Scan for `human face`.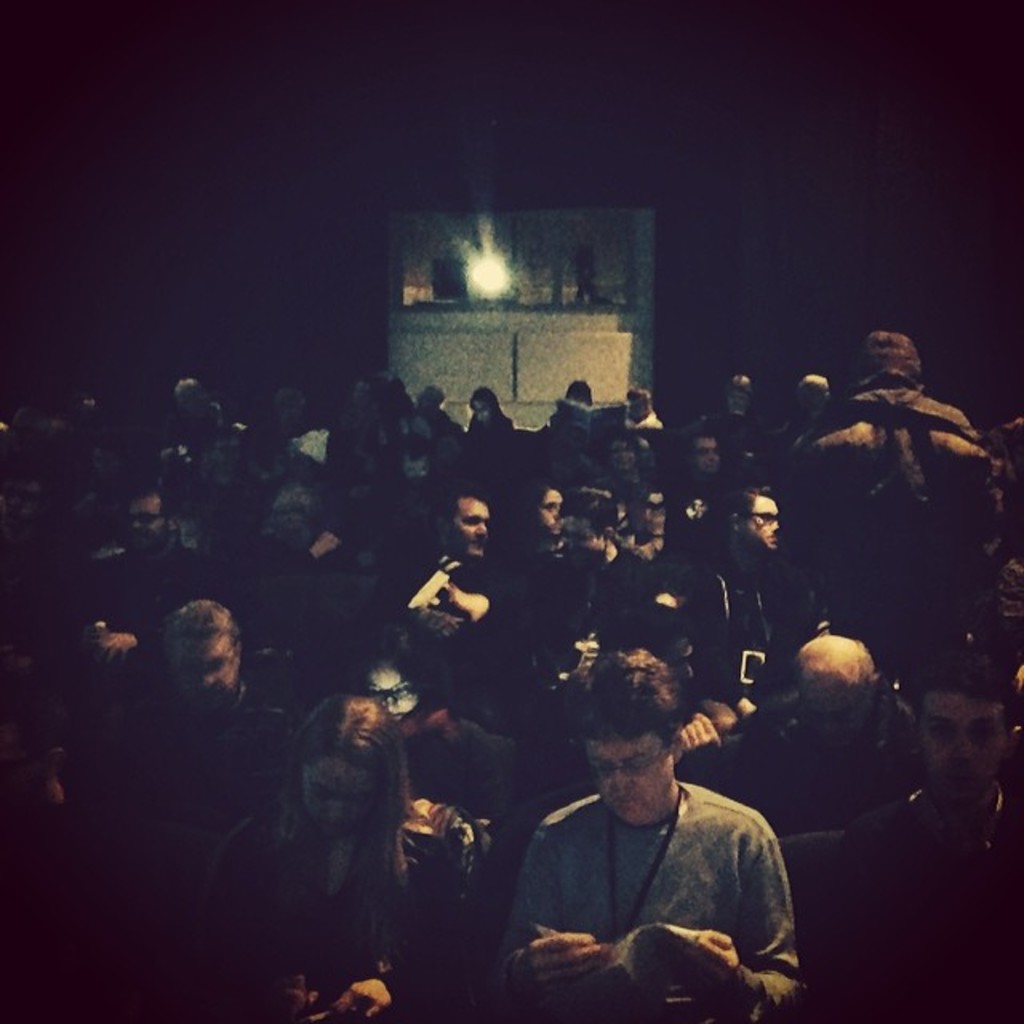
Scan result: x1=168 y1=638 x2=235 y2=710.
